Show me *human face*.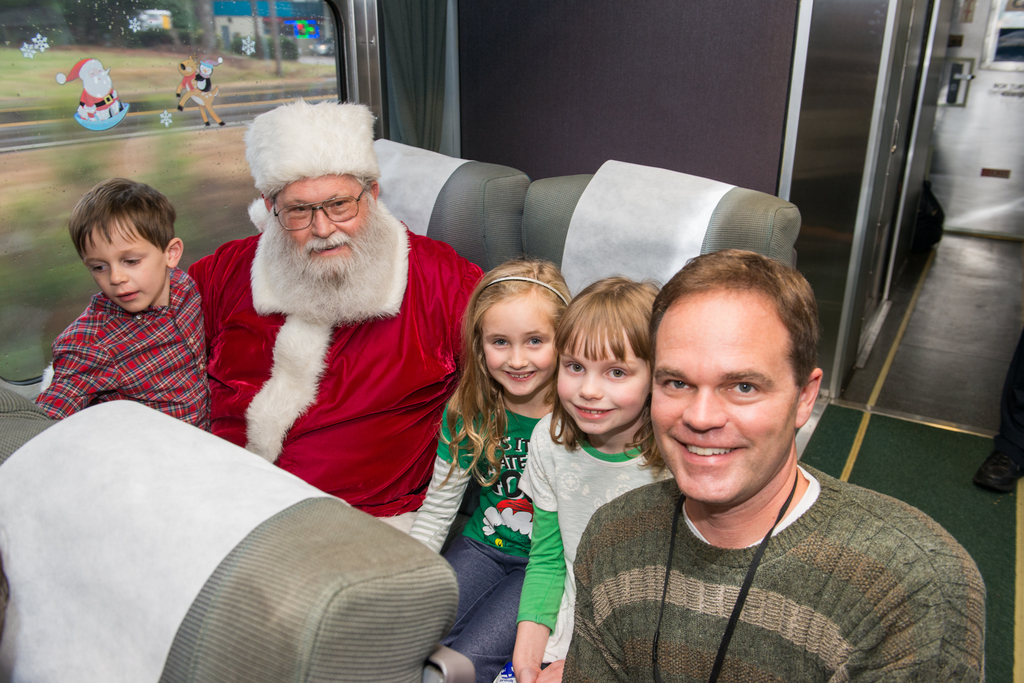
*human face* is here: box(559, 324, 655, 438).
